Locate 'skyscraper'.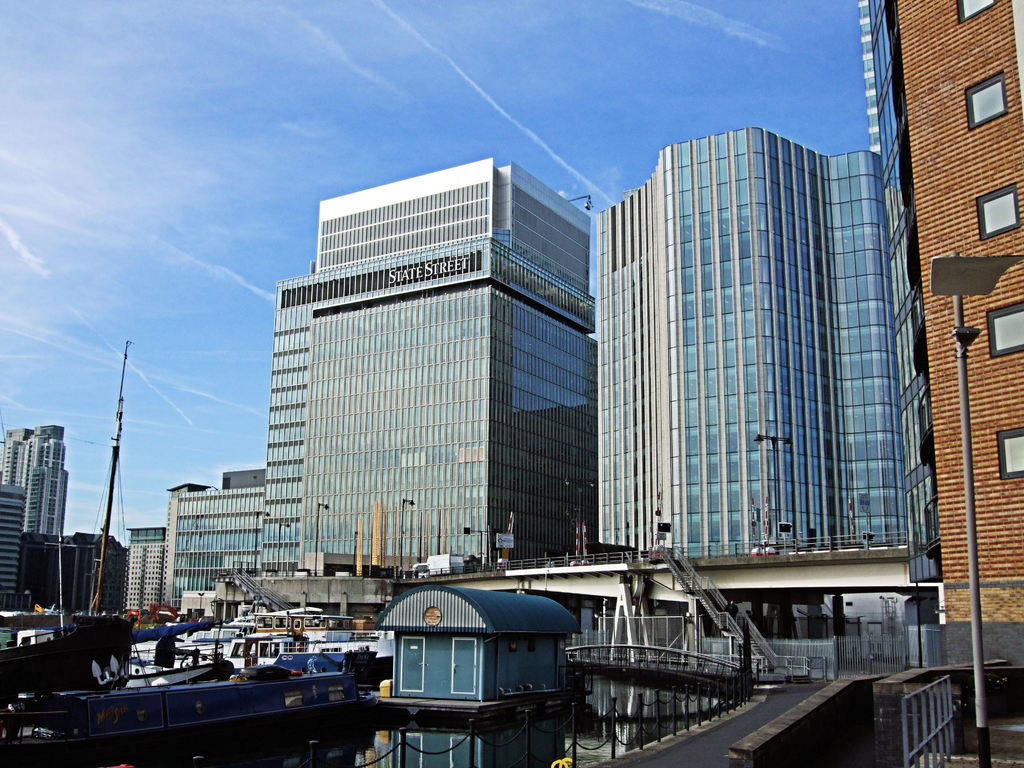
Bounding box: 589/127/865/568.
